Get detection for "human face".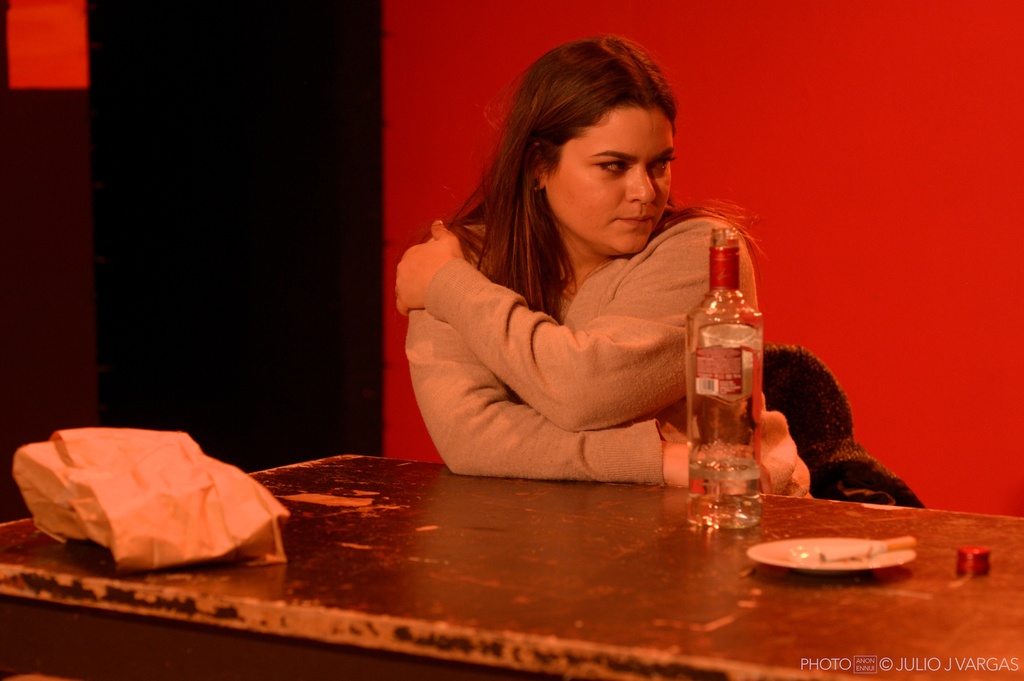
Detection: detection(545, 107, 673, 253).
